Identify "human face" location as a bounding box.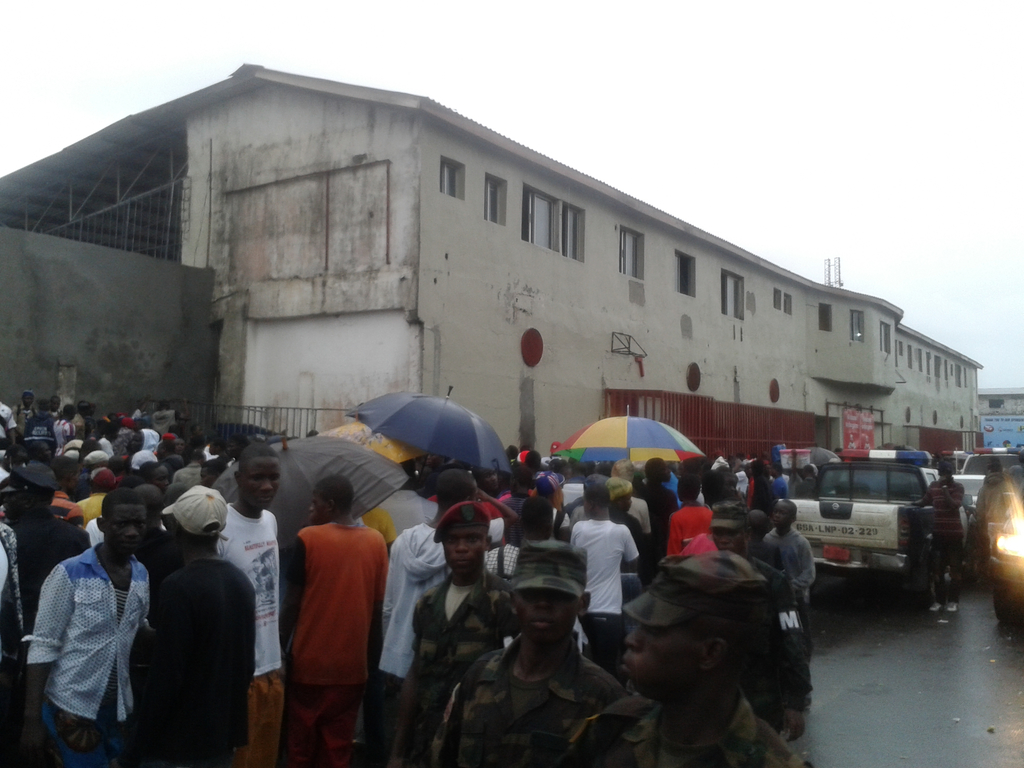
(102,500,149,557).
